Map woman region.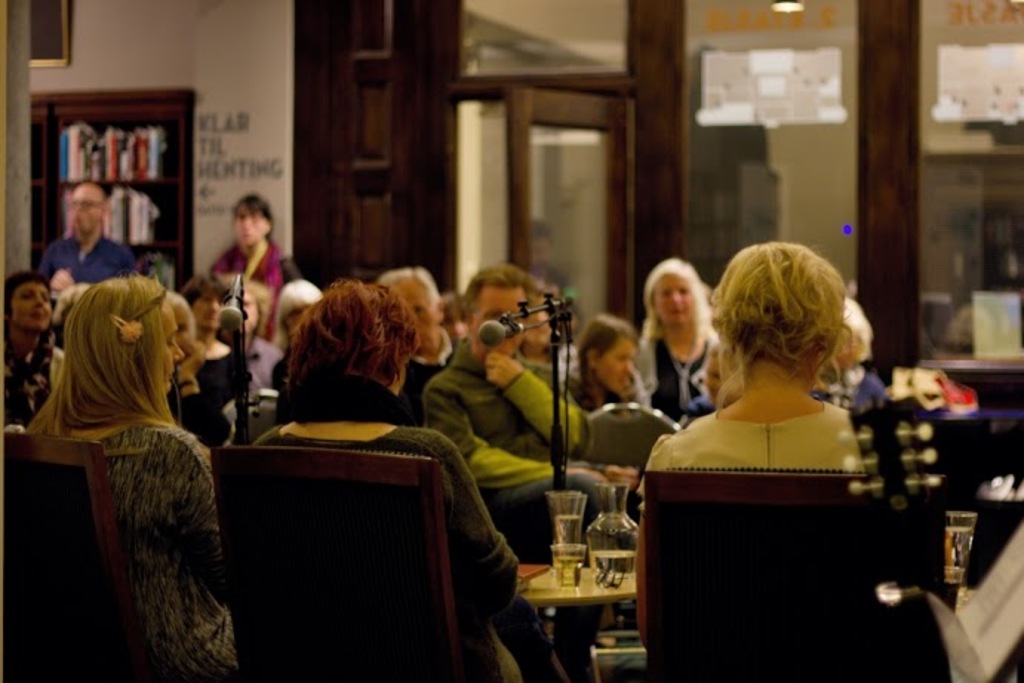
Mapped to 639:239:988:682.
